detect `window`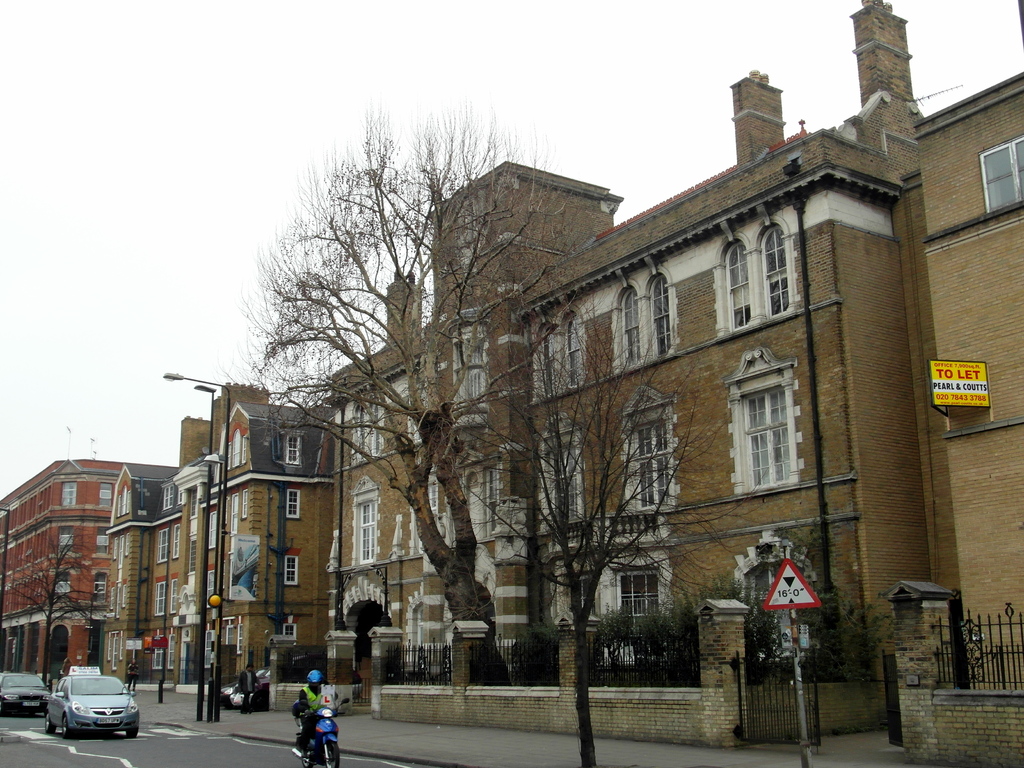
(x1=482, y1=466, x2=500, y2=539)
